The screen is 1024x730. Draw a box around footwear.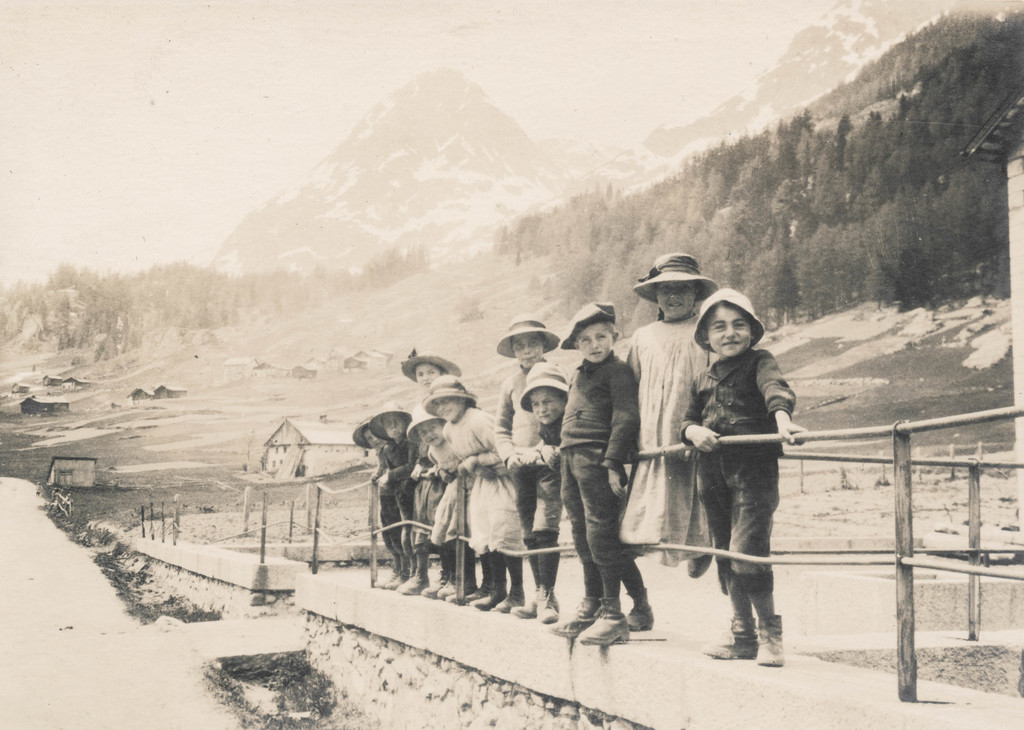
(374,573,395,593).
